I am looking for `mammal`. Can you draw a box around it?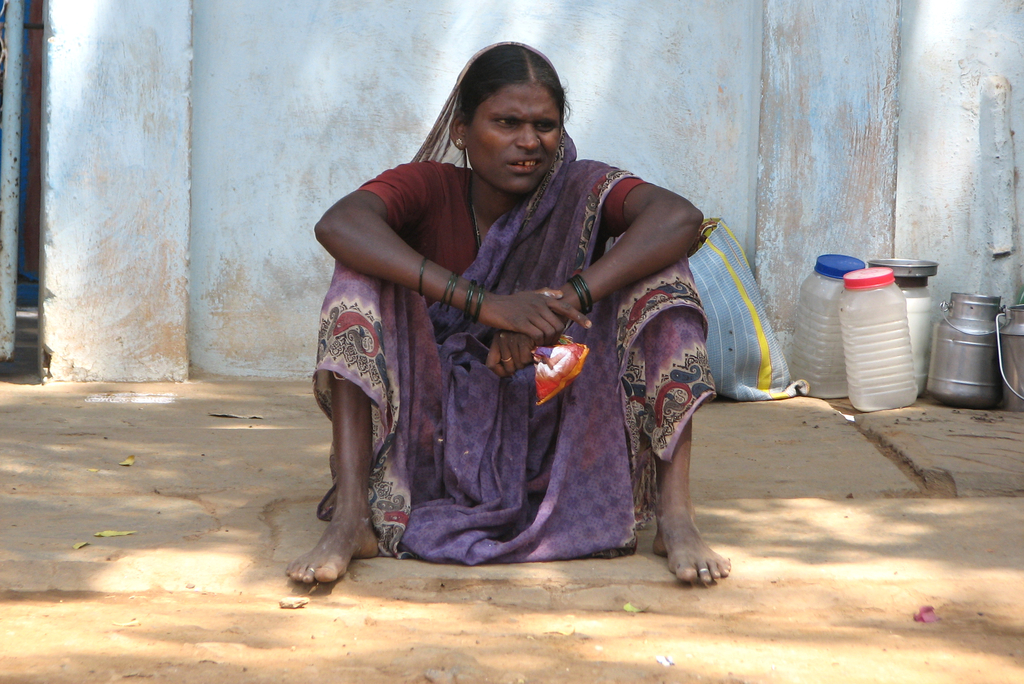
Sure, the bounding box is [283,38,735,587].
